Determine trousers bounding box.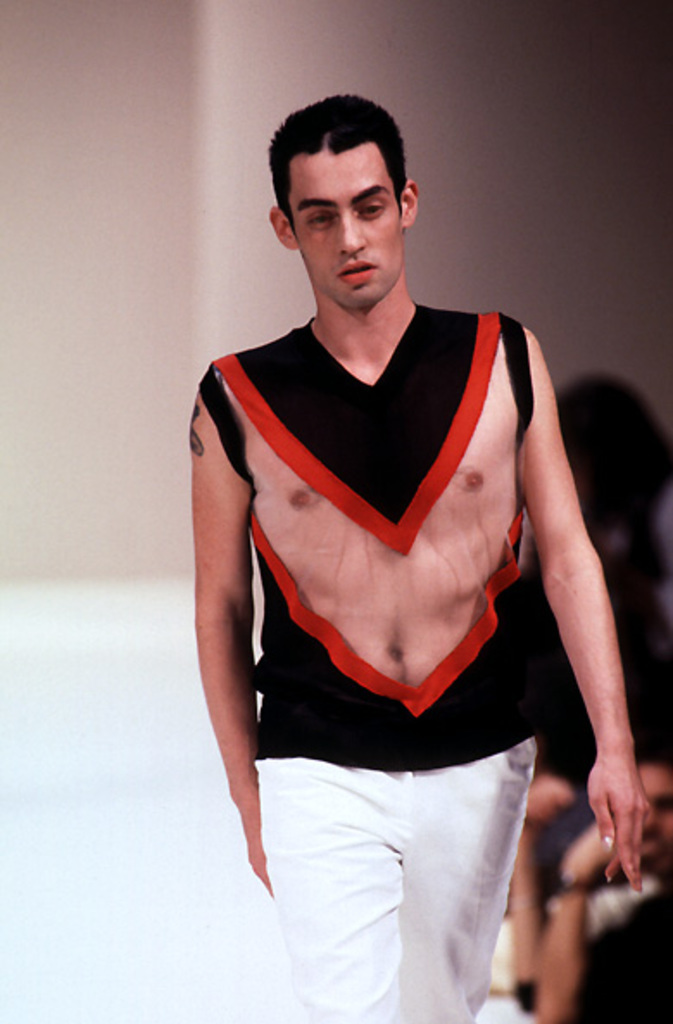
Determined: BBox(250, 705, 569, 1003).
